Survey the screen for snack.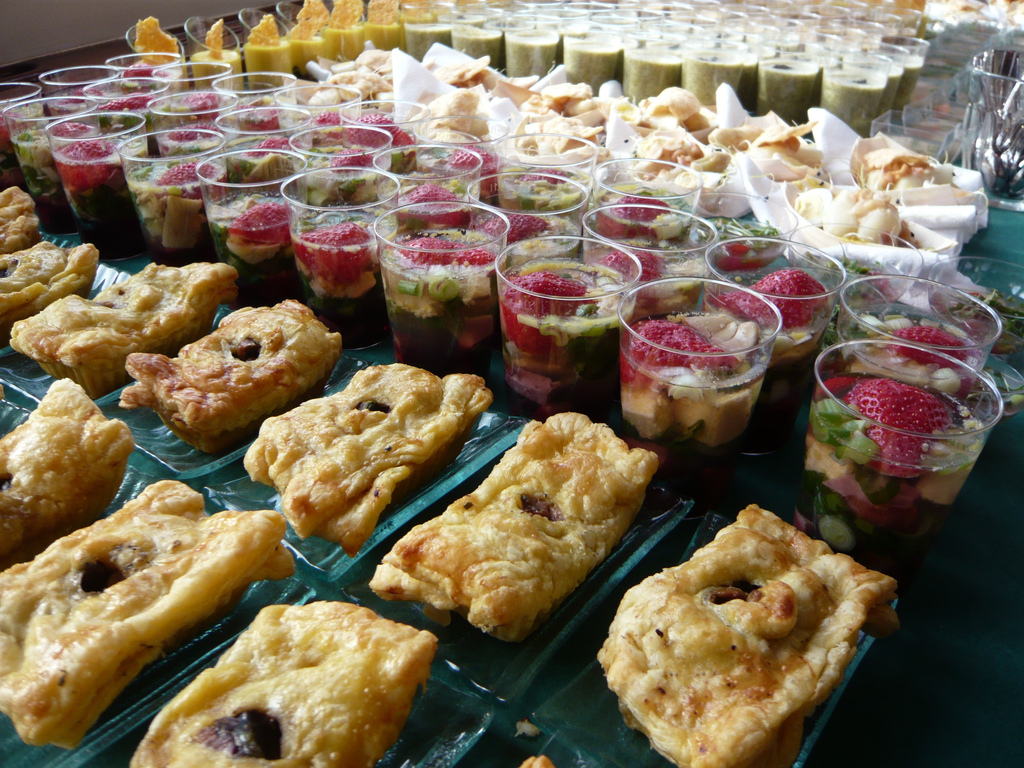
Survey found: locate(330, 3, 362, 28).
